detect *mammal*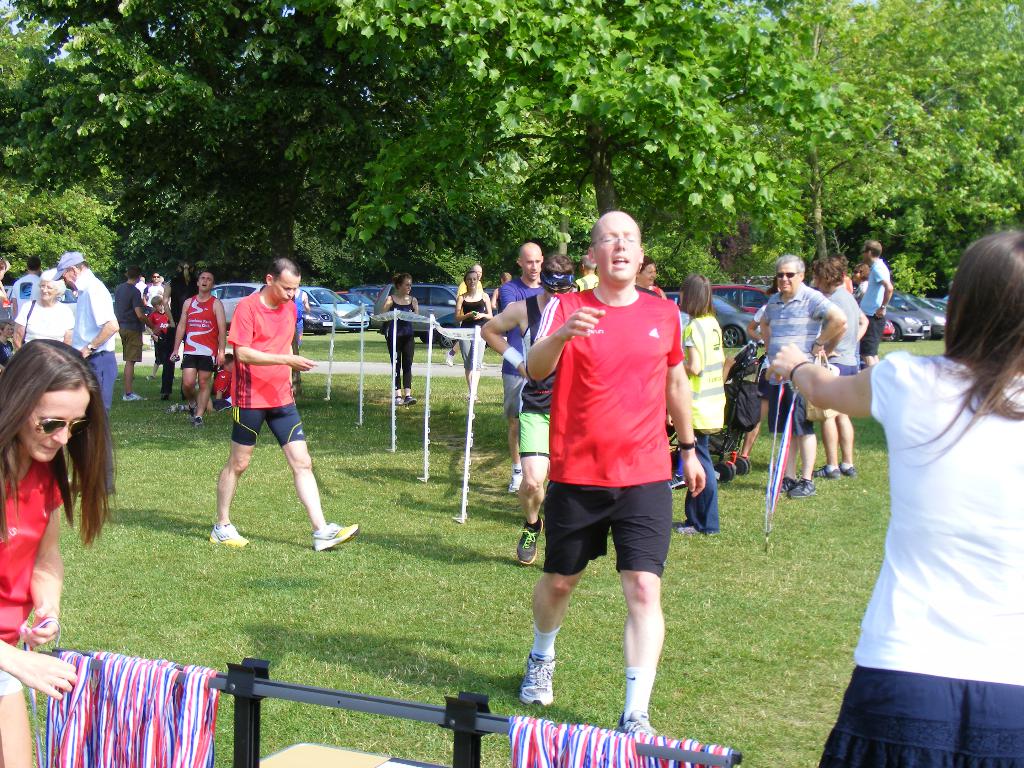
crop(380, 271, 417, 406)
